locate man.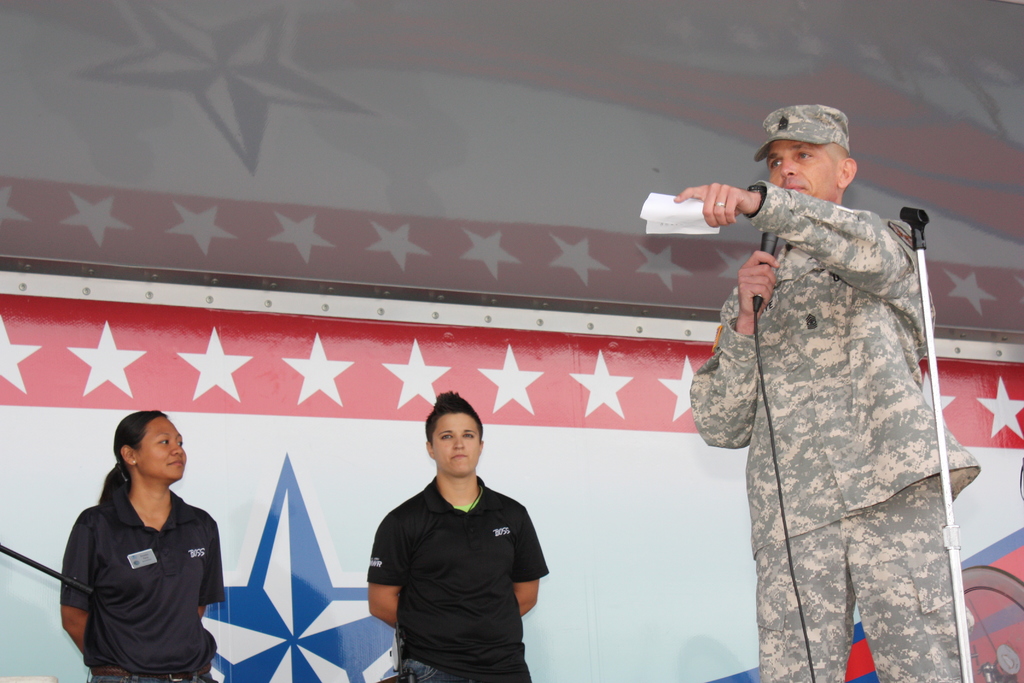
Bounding box: x1=362, y1=385, x2=550, y2=682.
